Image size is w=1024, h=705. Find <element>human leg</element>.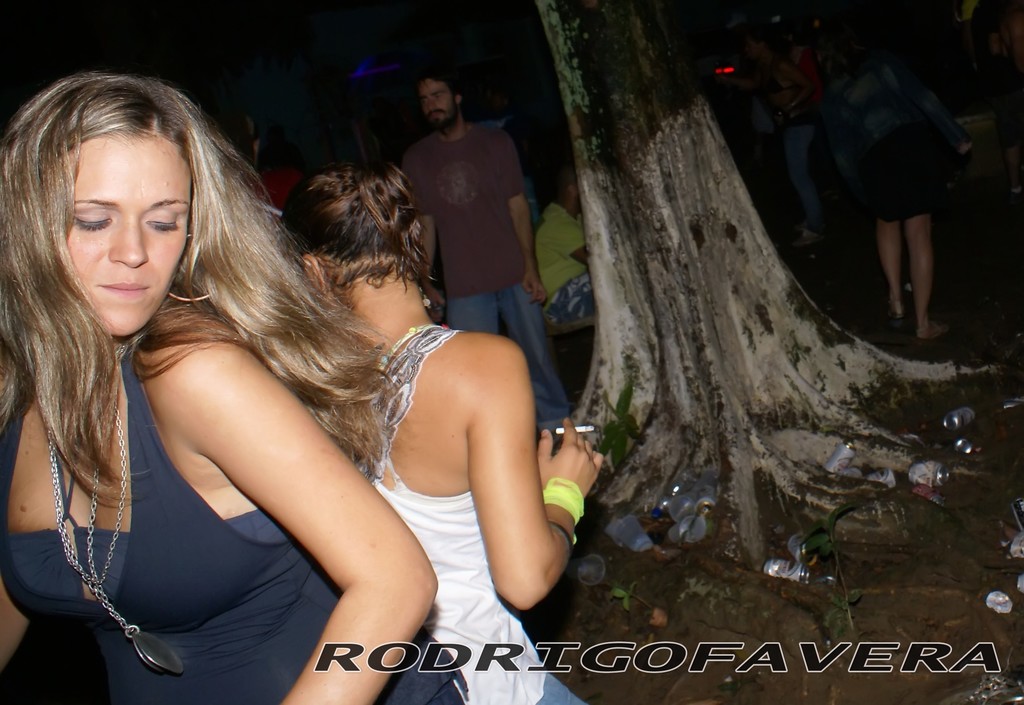
<region>783, 123, 829, 241</region>.
